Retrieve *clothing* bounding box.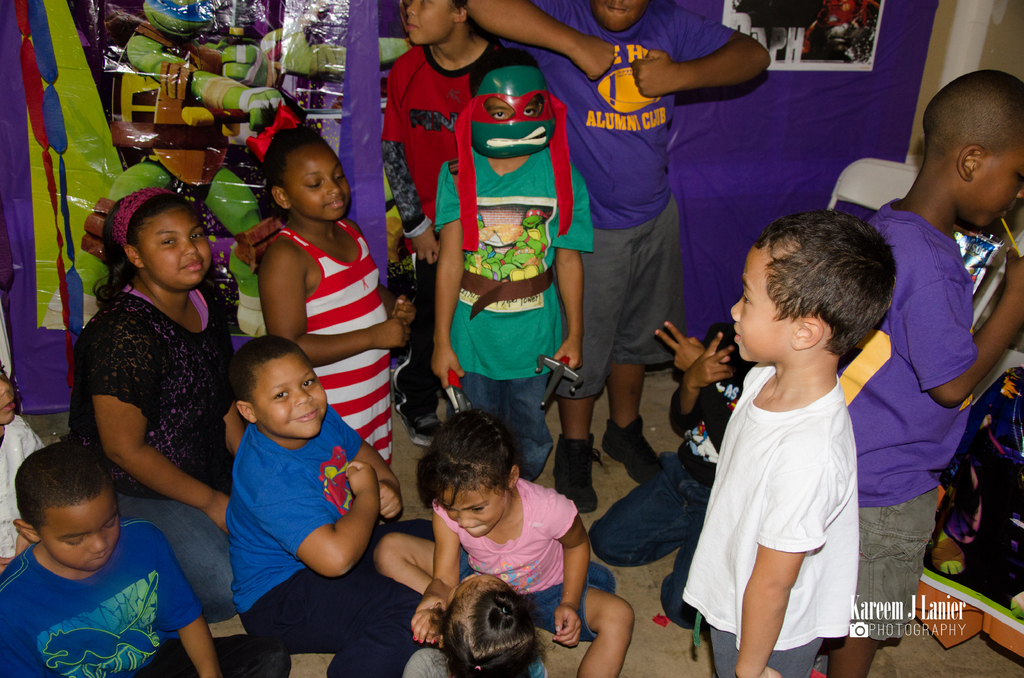
Bounding box: [left=2, top=541, right=195, bottom=674].
